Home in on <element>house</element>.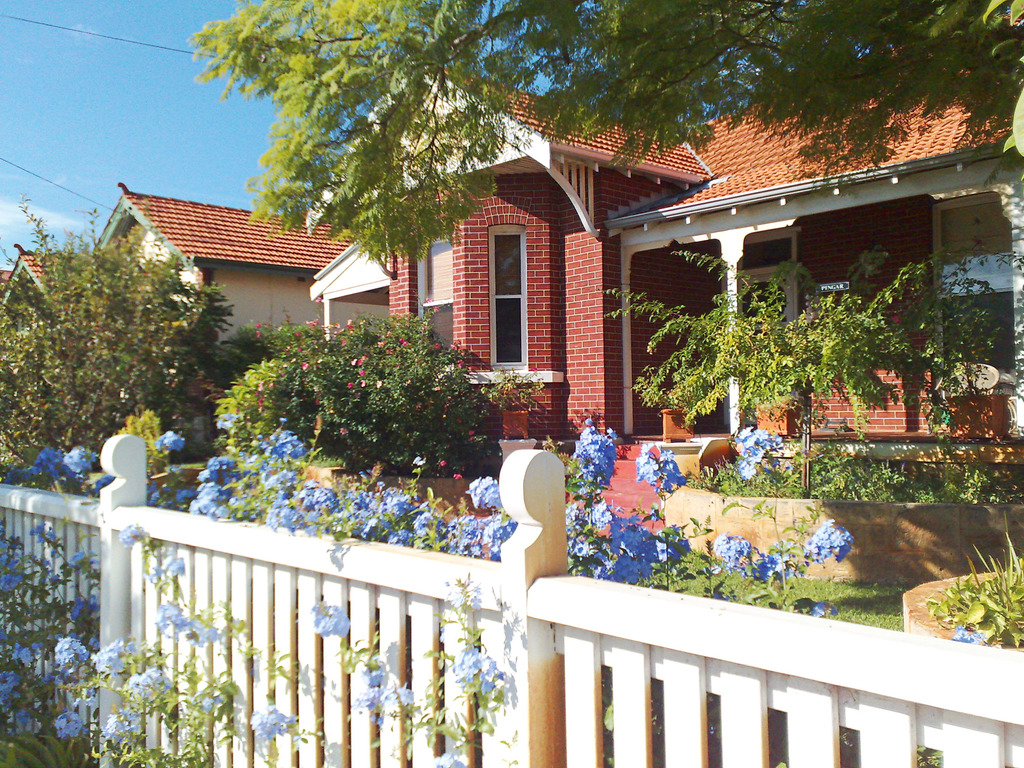
Homed in at bbox(0, 63, 1023, 495).
